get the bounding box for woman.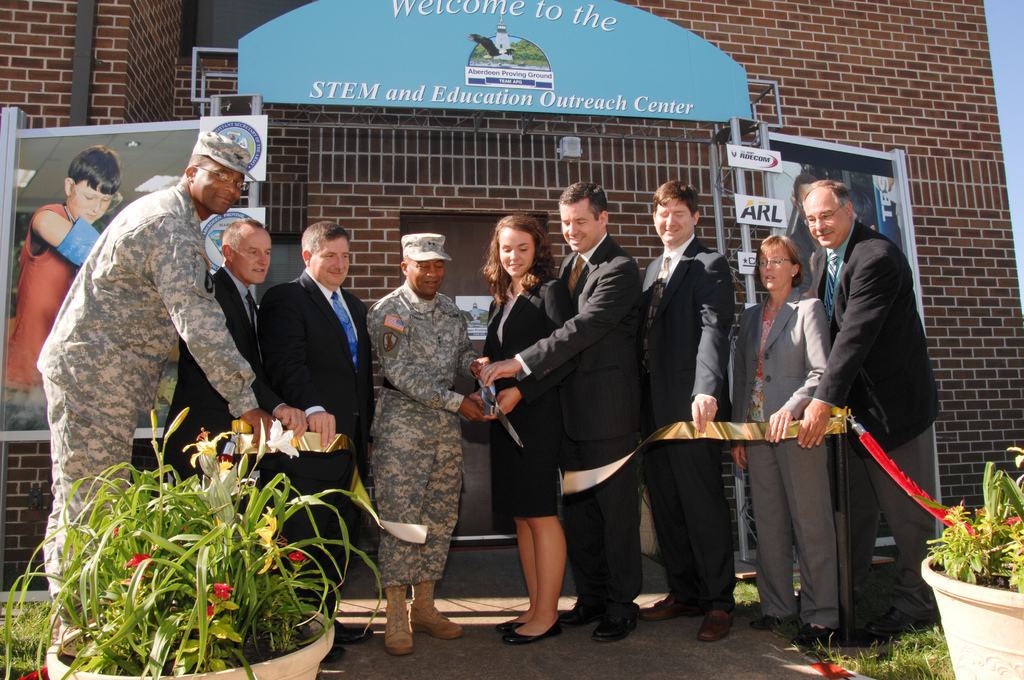
box(467, 206, 577, 654).
